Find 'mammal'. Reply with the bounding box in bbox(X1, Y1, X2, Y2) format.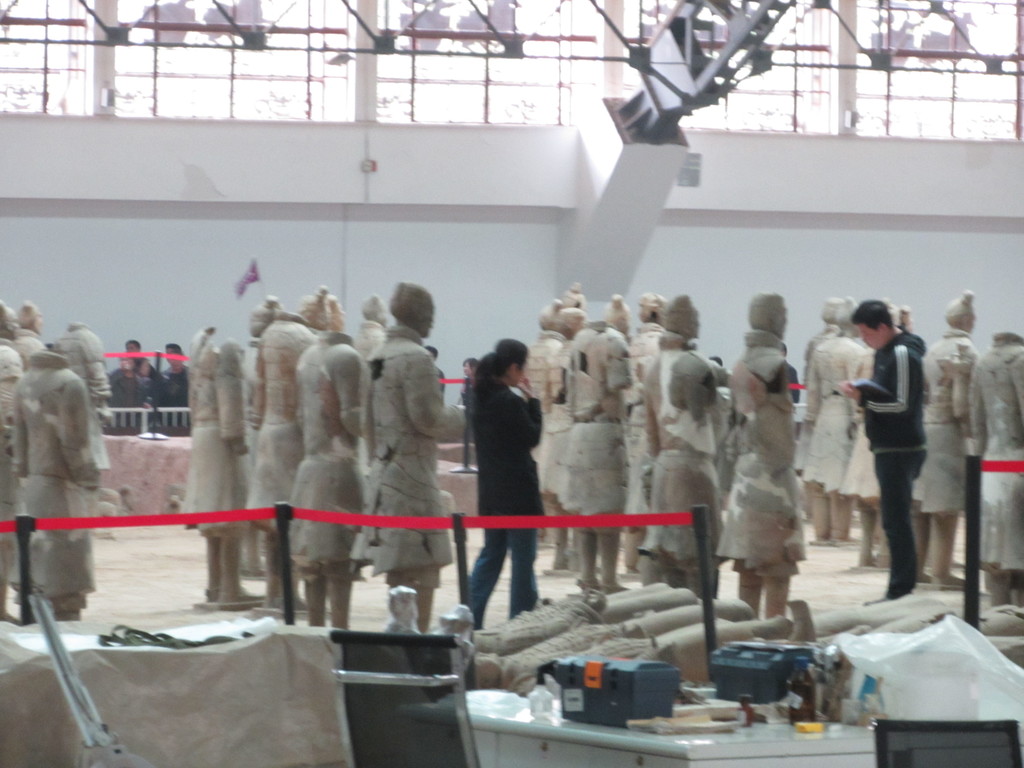
bbox(351, 289, 388, 582).
